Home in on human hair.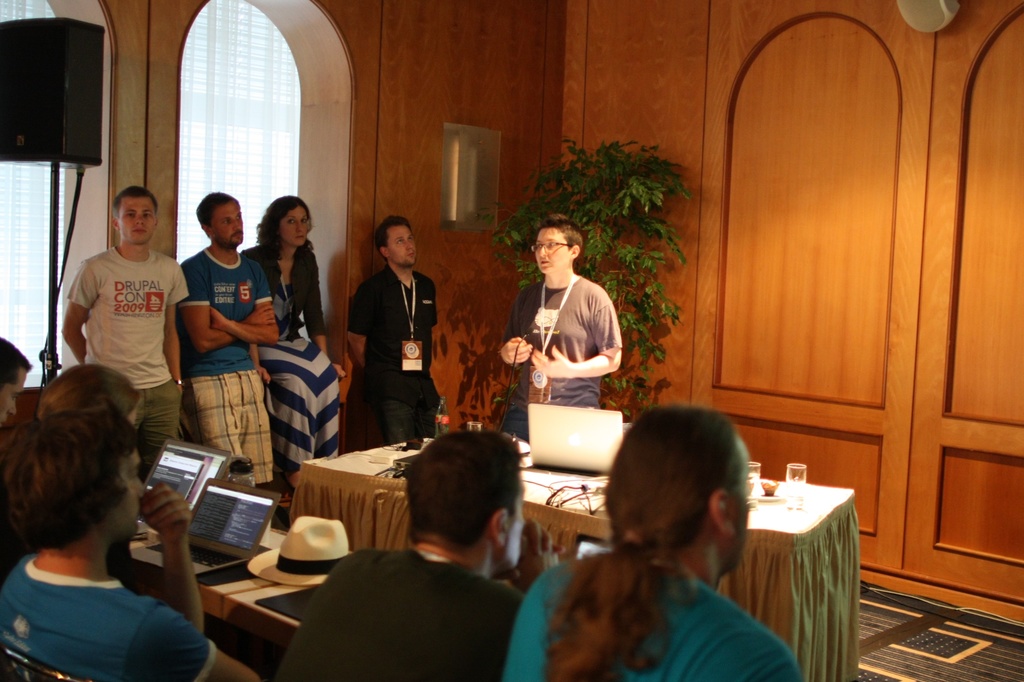
Homed in at BBox(403, 426, 522, 551).
